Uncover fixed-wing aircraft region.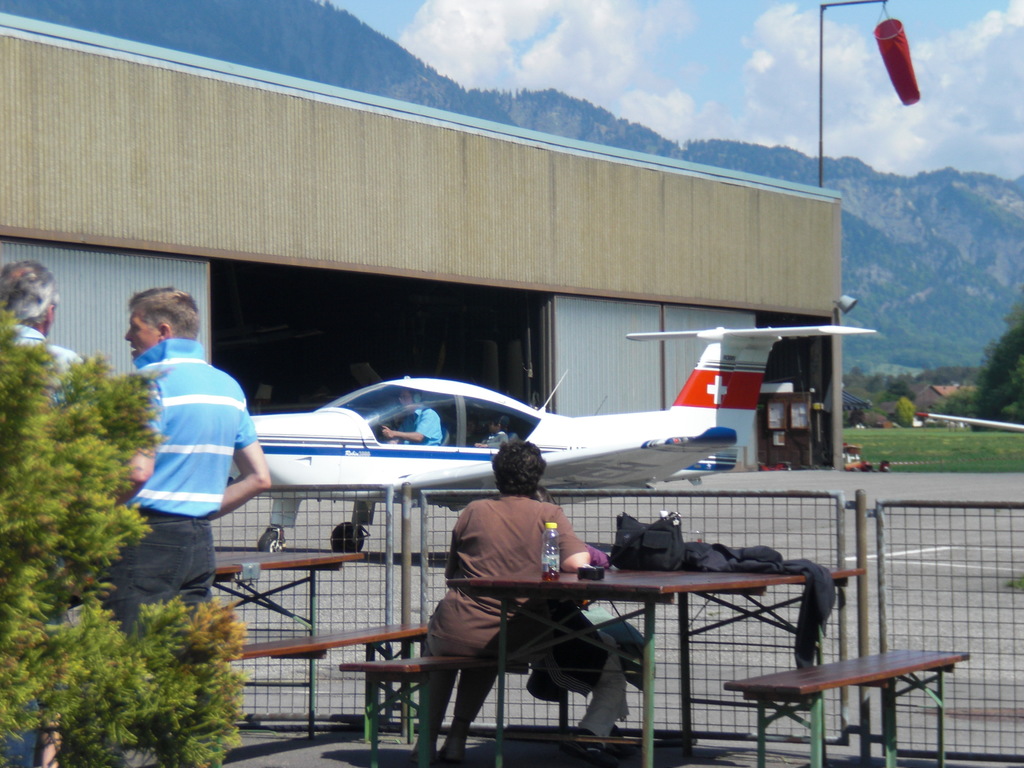
Uncovered: [227, 322, 876, 554].
